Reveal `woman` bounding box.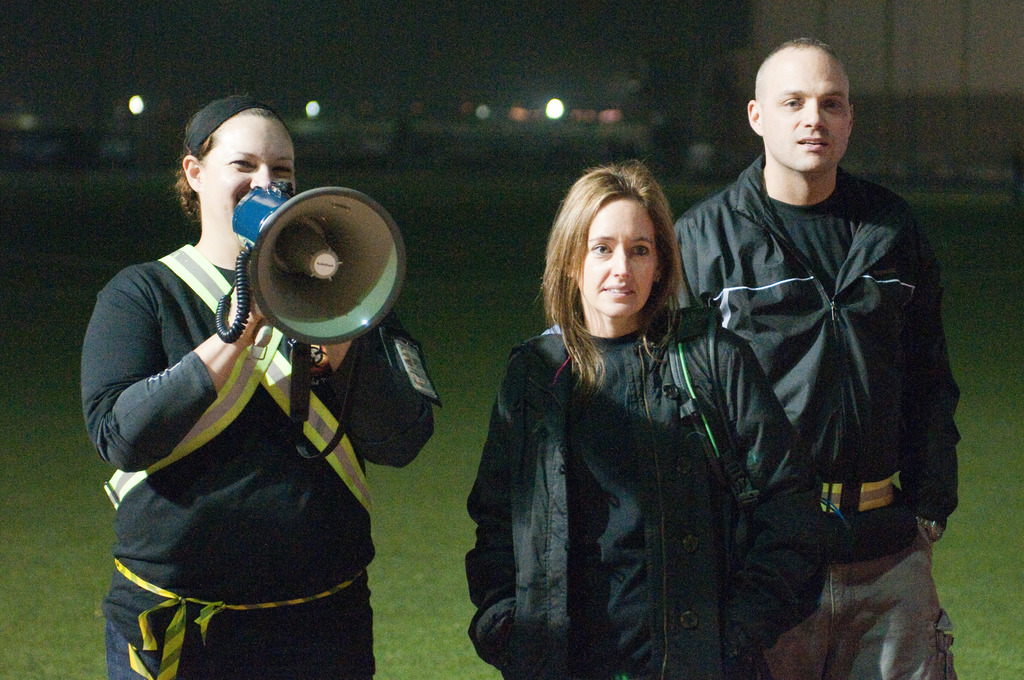
Revealed: select_region(467, 164, 828, 679).
